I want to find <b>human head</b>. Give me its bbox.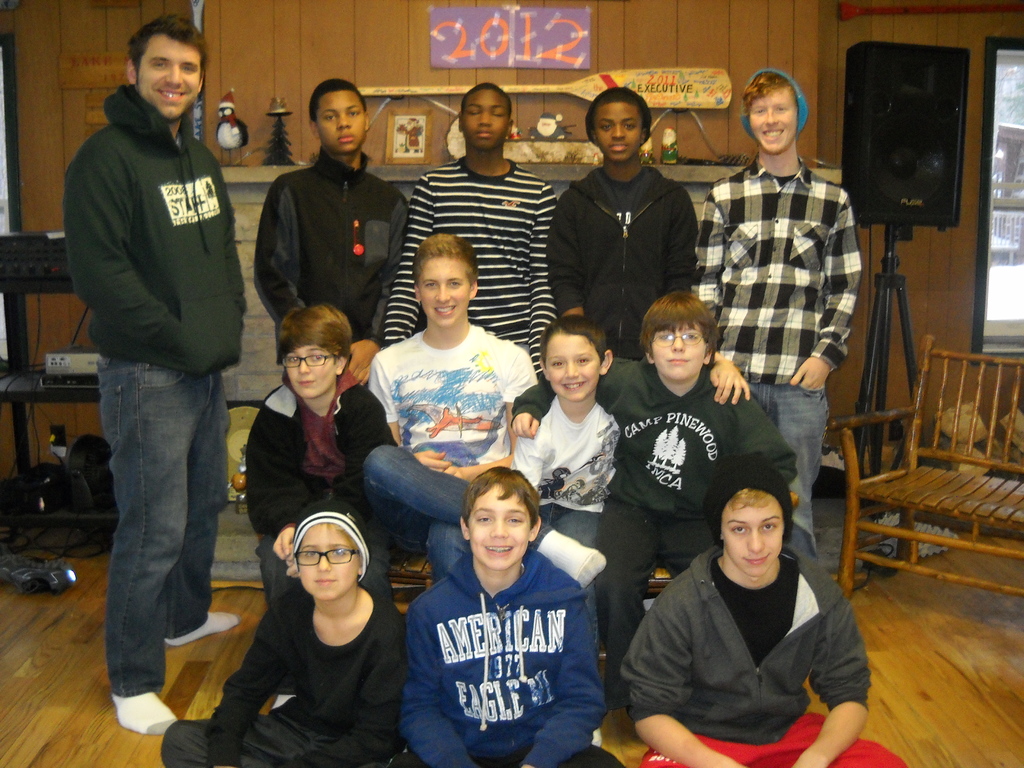
detection(414, 229, 477, 326).
